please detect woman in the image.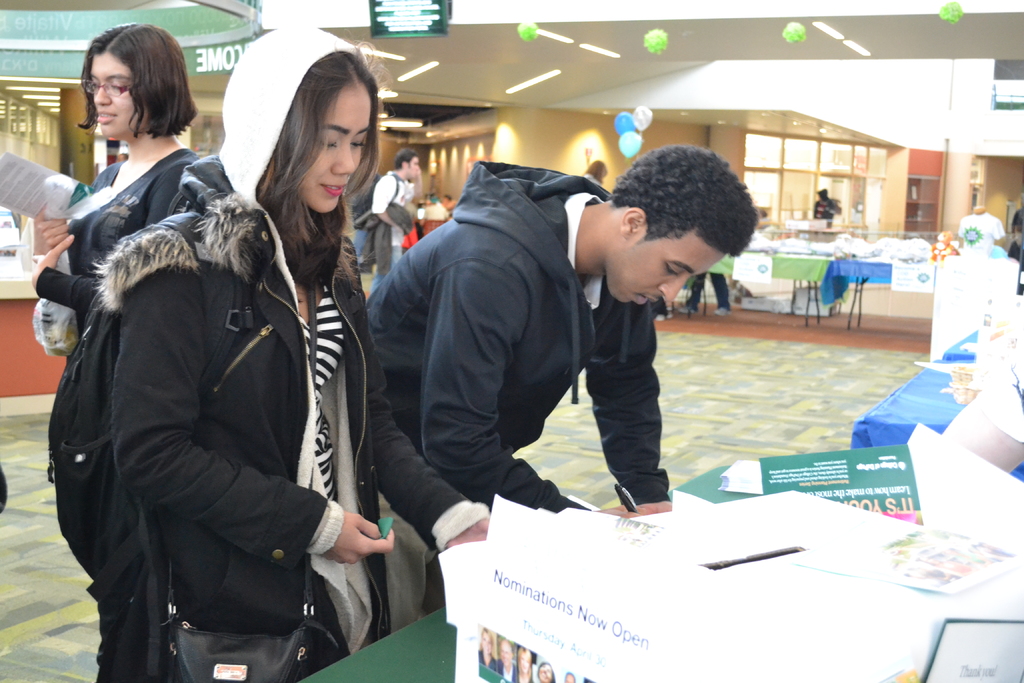
20:21:209:682.
